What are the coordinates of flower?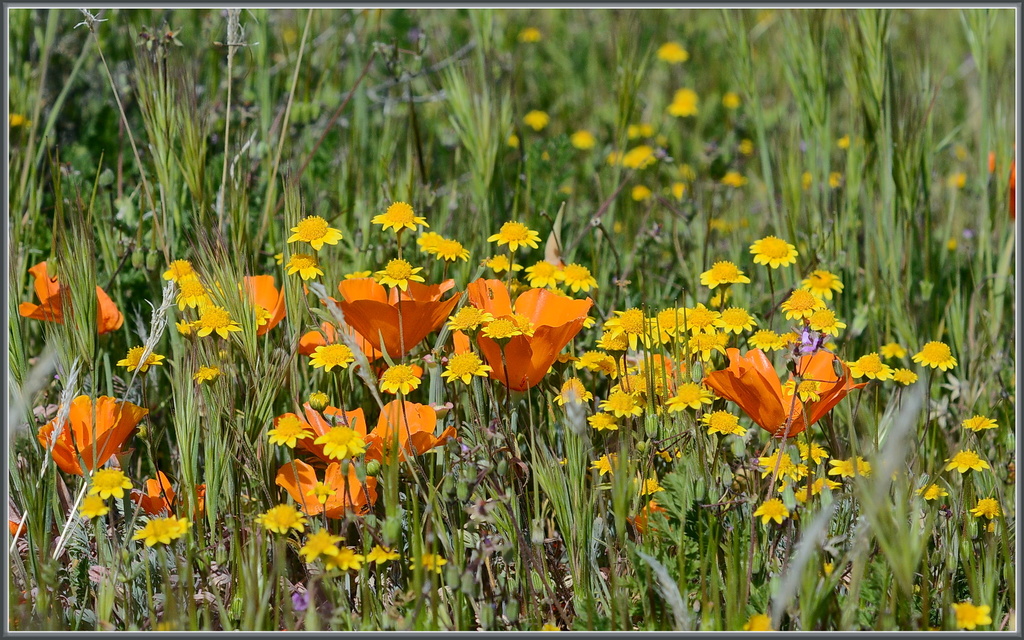
x1=945, y1=449, x2=989, y2=475.
